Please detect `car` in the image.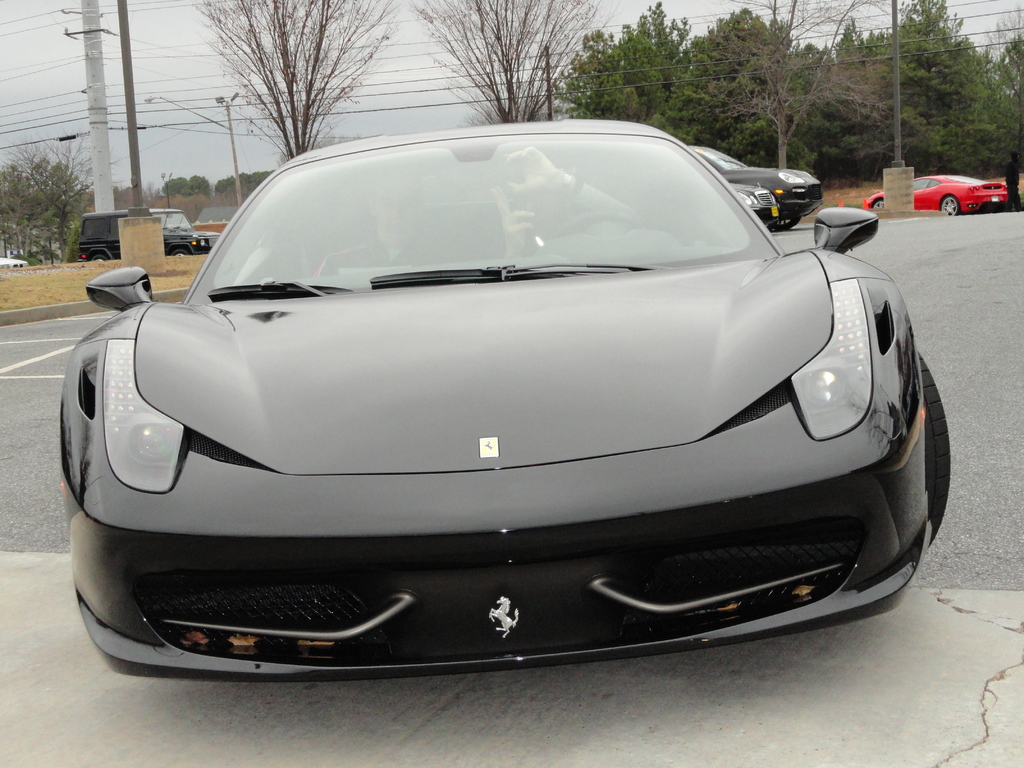
BBox(61, 121, 948, 684).
